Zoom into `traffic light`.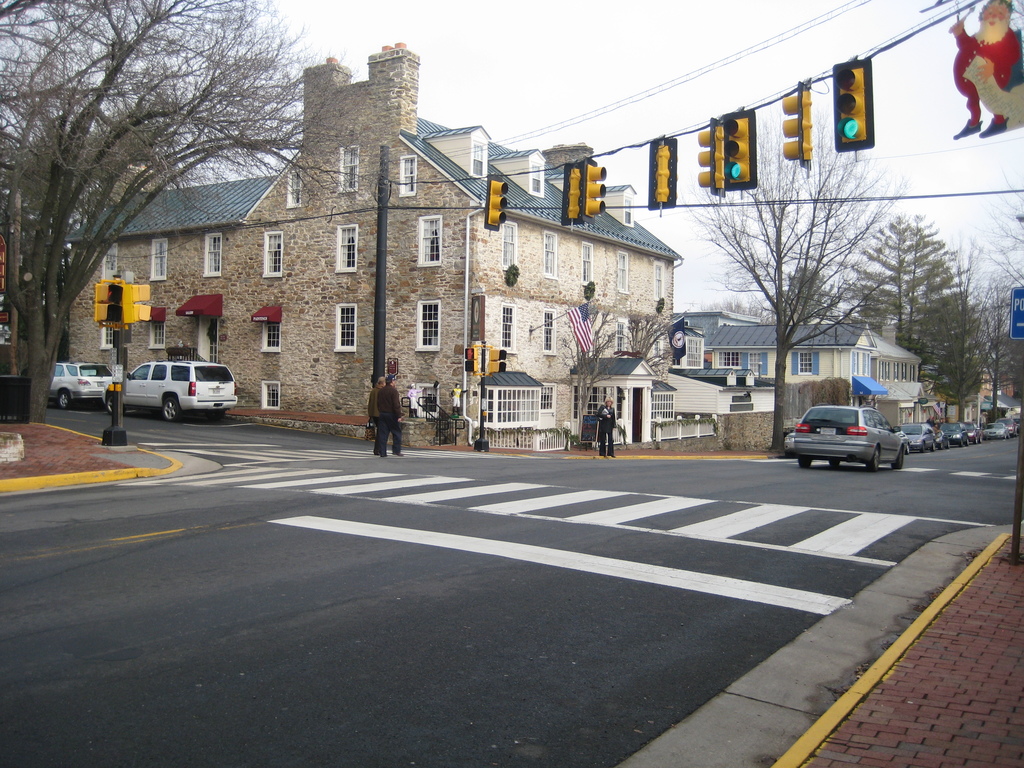
Zoom target: box(488, 345, 508, 377).
